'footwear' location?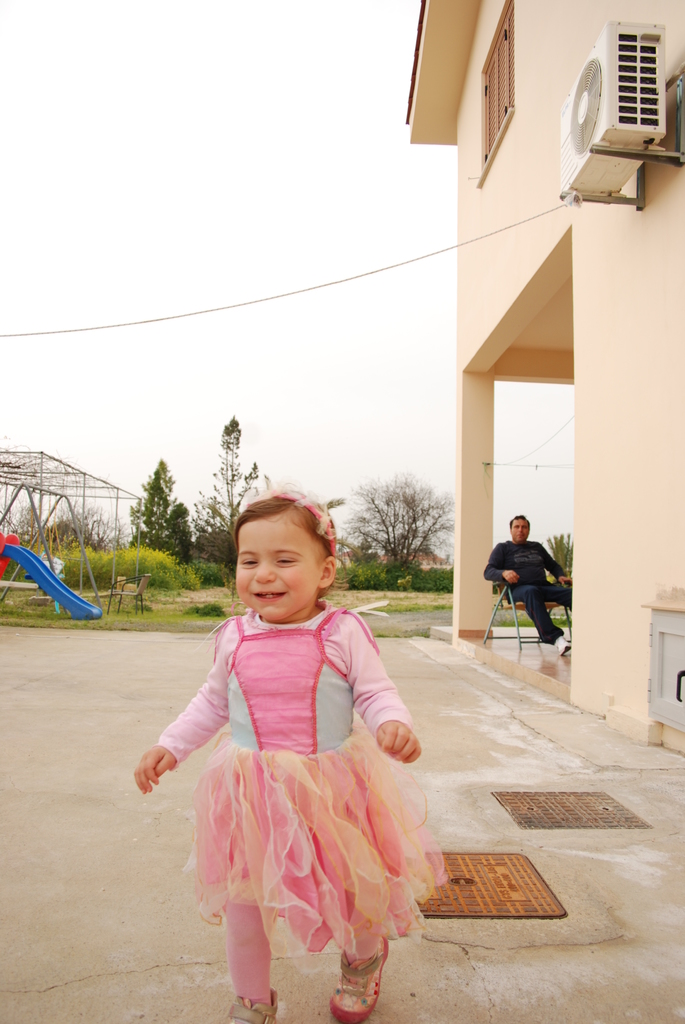
detection(333, 940, 389, 1023)
